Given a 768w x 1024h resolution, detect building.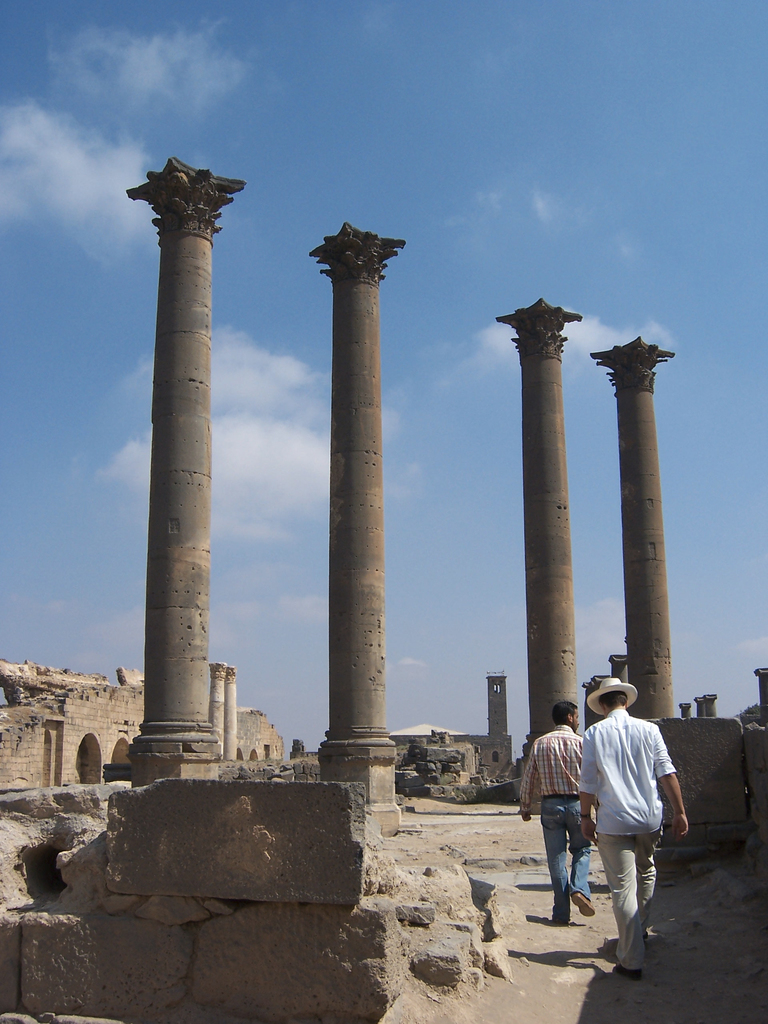
0, 657, 286, 935.
